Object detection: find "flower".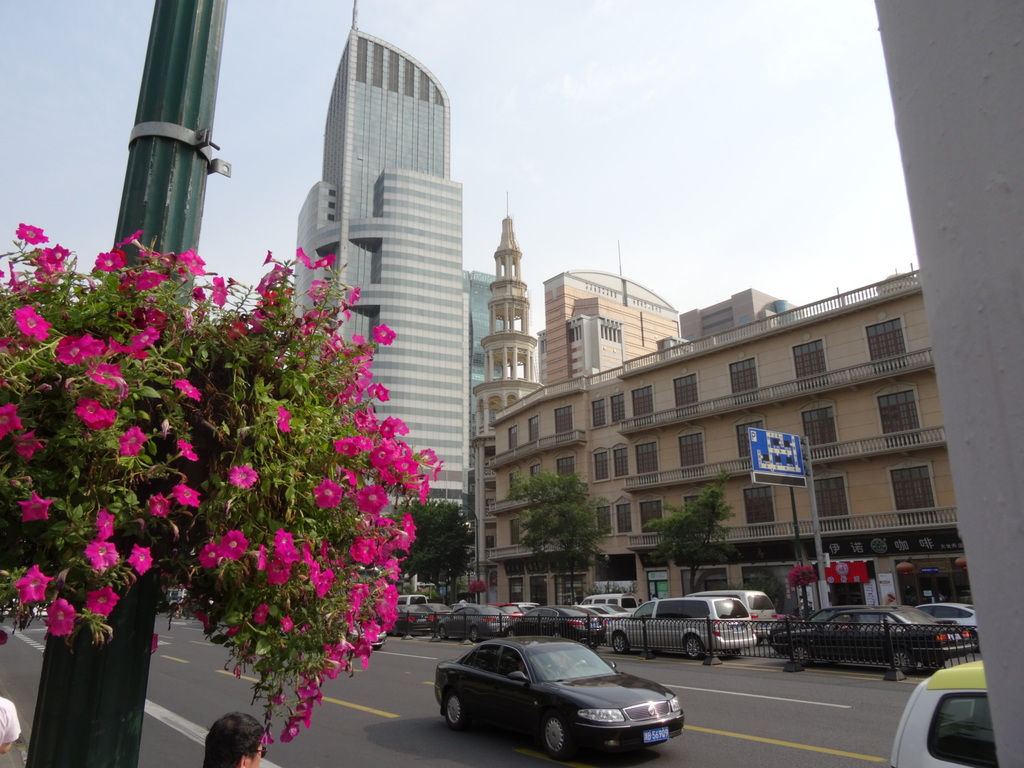
{"x1": 121, "y1": 544, "x2": 159, "y2": 572}.
